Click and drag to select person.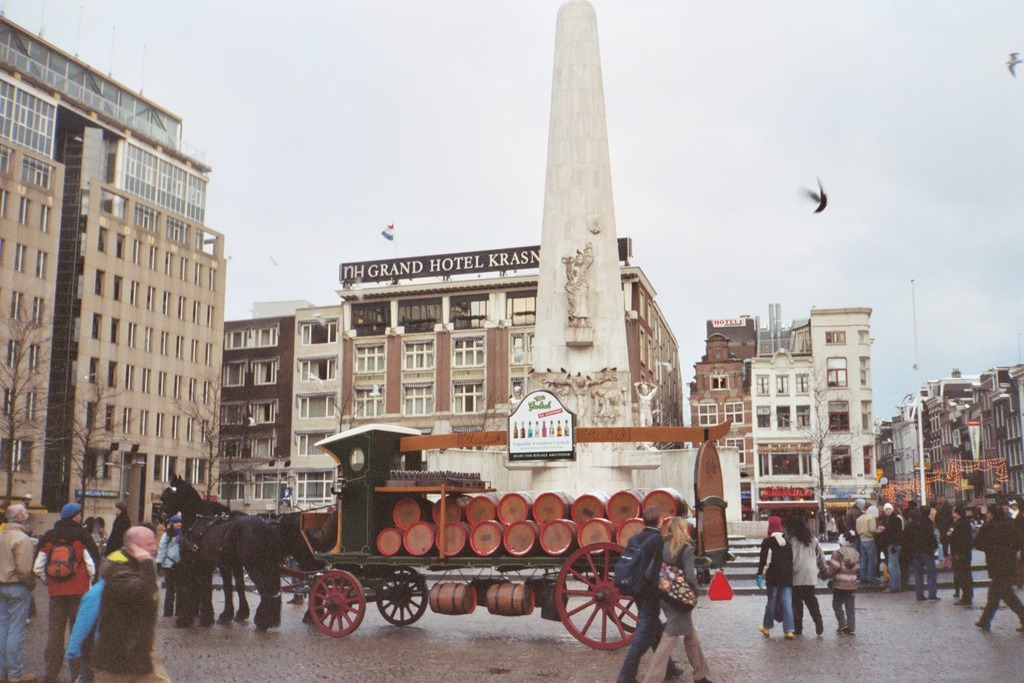
Selection: Rect(947, 502, 975, 604).
